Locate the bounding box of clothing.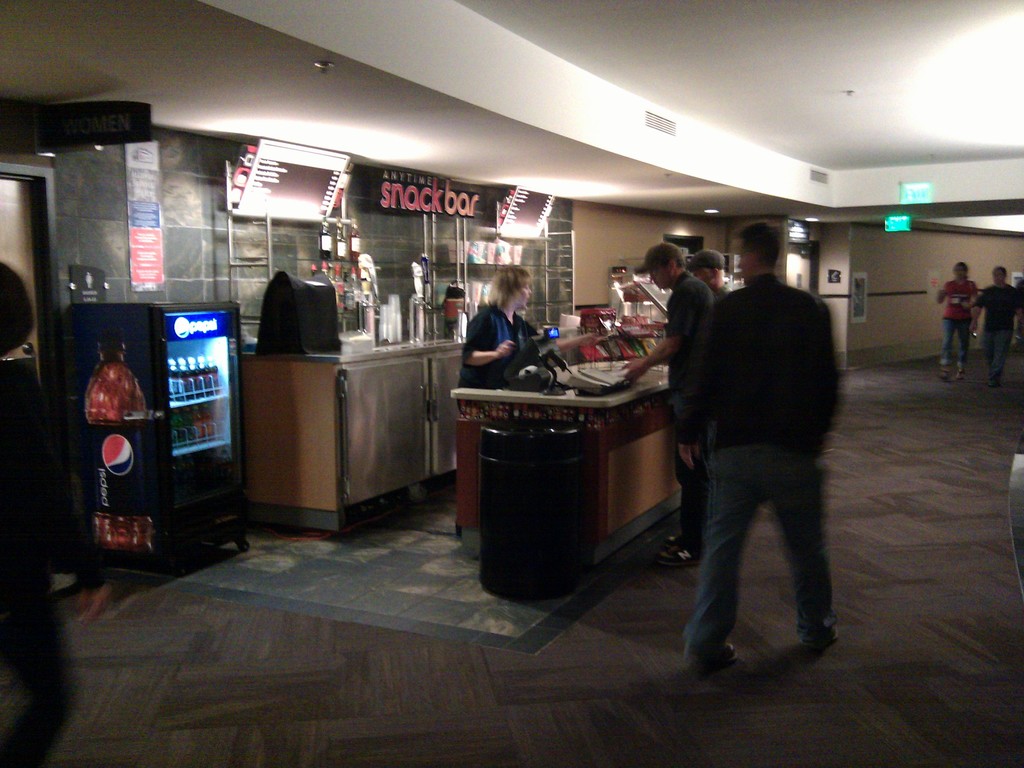
Bounding box: left=461, top=303, right=534, bottom=392.
